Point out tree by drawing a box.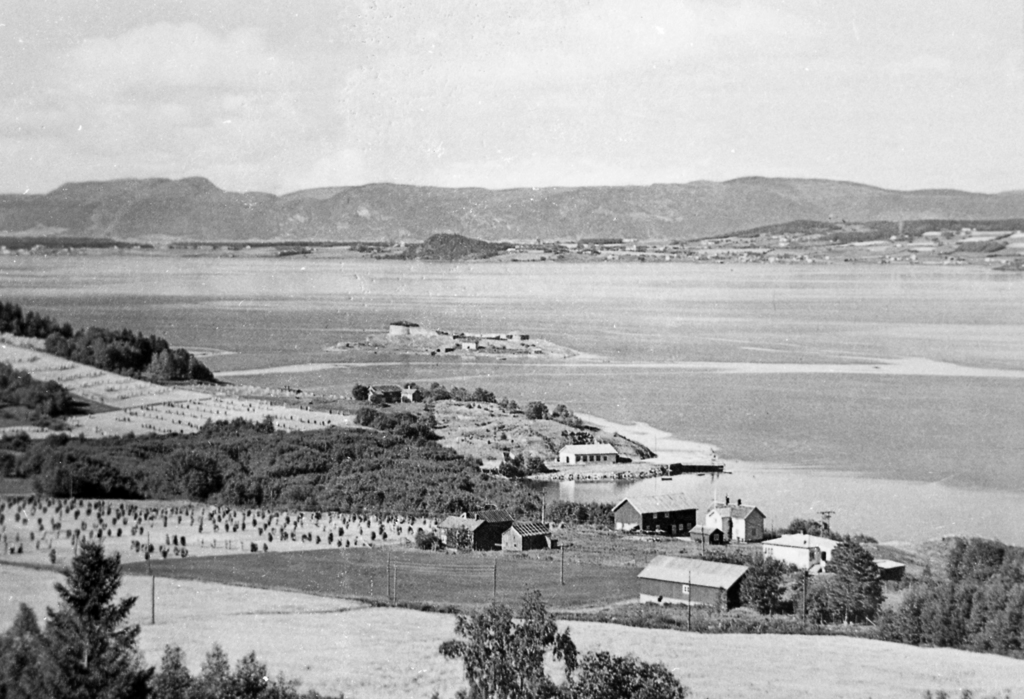
438 585 686 698.
